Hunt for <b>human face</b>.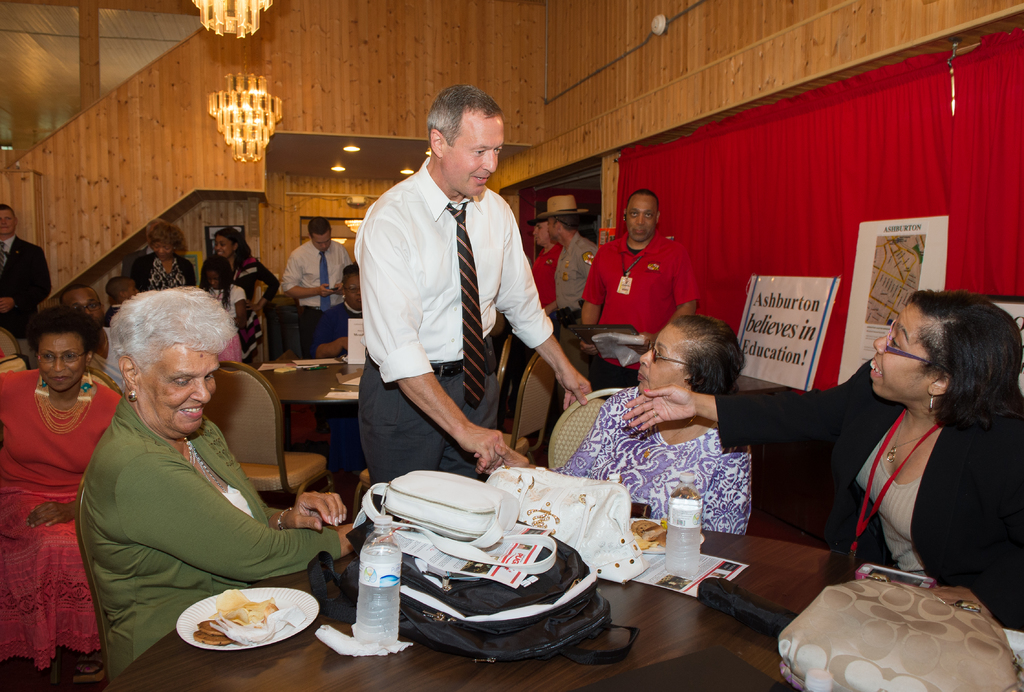
Hunted down at [155, 245, 173, 259].
